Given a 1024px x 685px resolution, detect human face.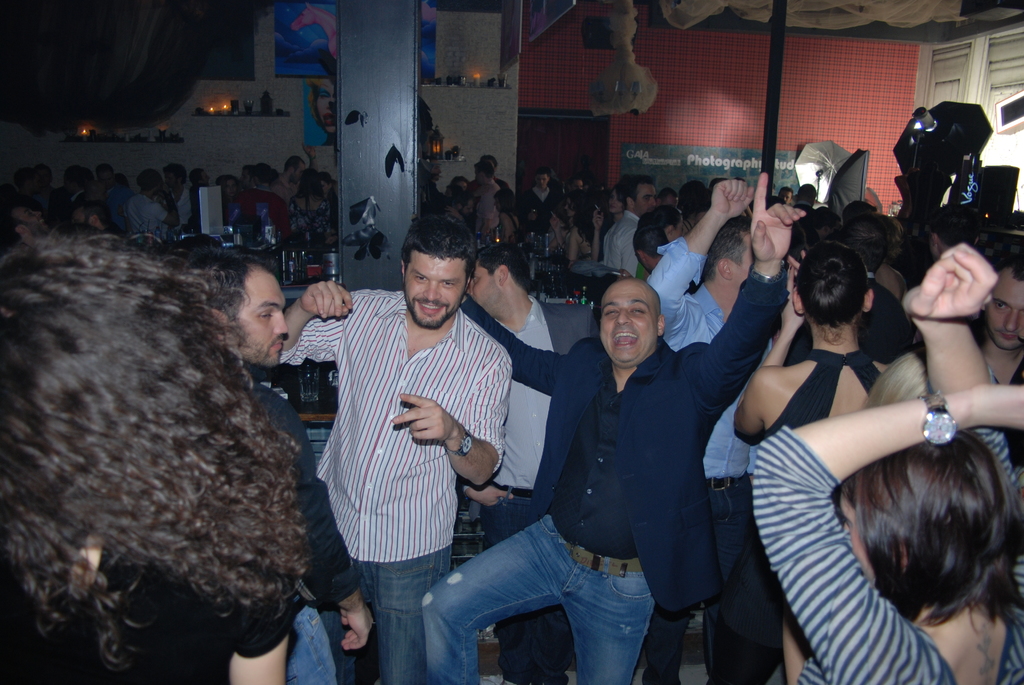
473 166 482 185.
